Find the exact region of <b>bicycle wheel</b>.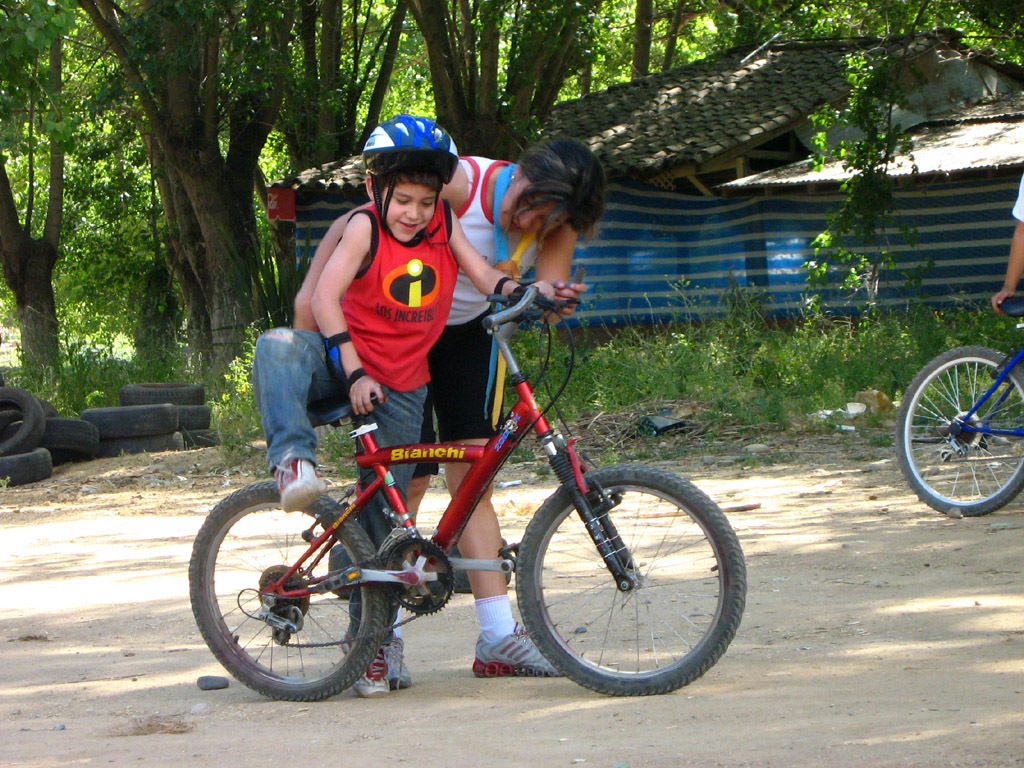
Exact region: {"x1": 182, "y1": 475, "x2": 390, "y2": 705}.
